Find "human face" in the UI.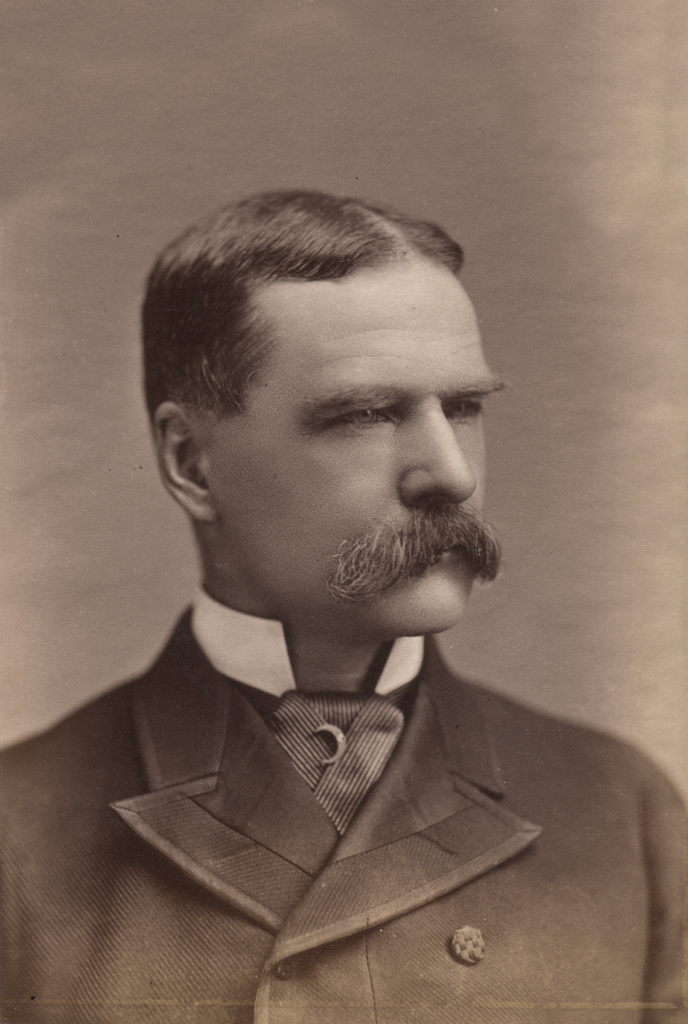
UI element at left=218, top=252, right=504, bottom=626.
